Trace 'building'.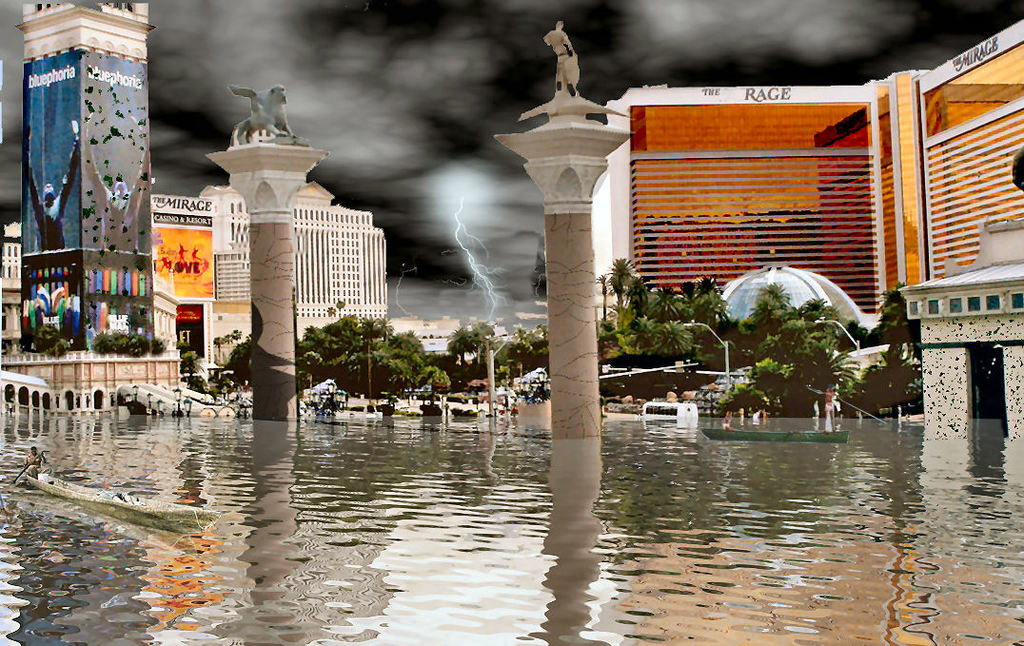
Traced to left=2, top=3, right=183, bottom=415.
